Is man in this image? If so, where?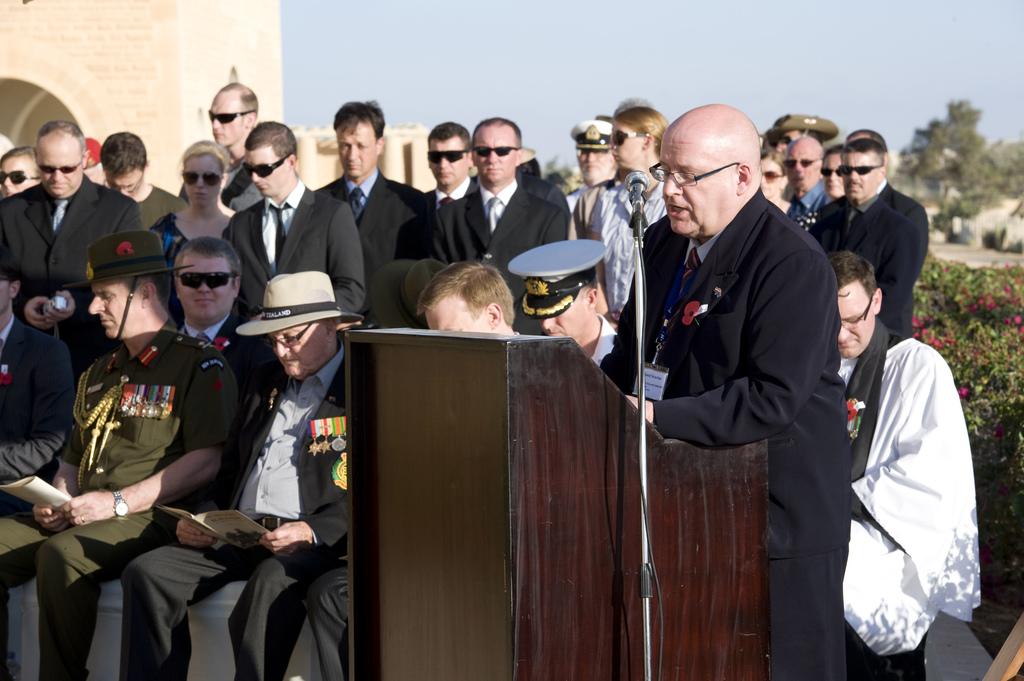
Yes, at region(116, 266, 350, 680).
